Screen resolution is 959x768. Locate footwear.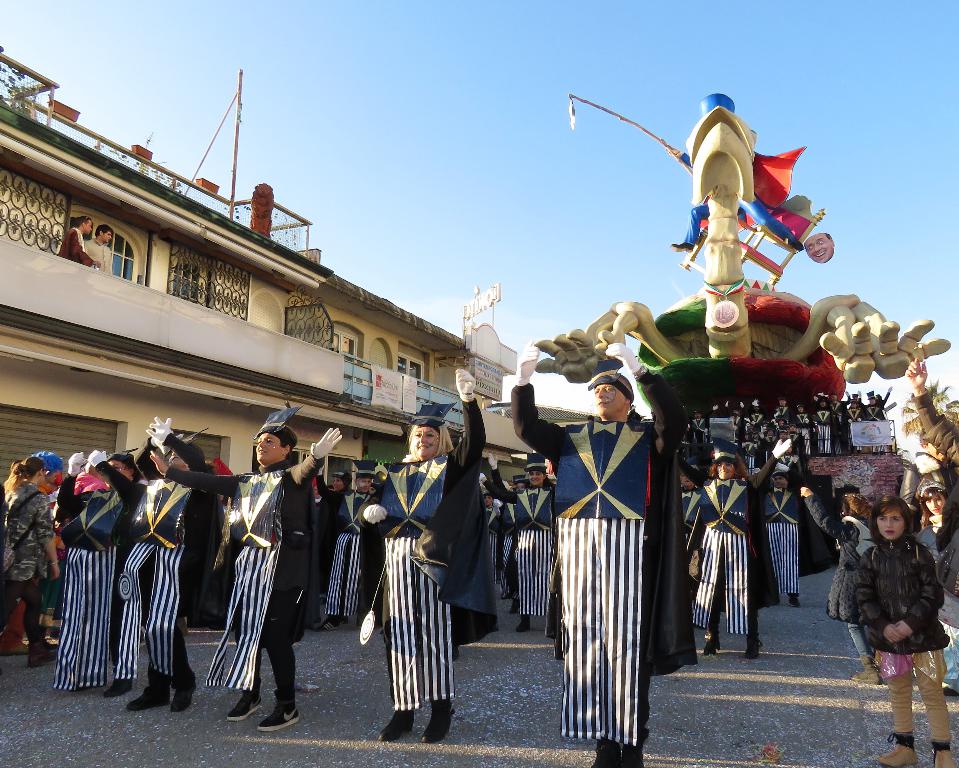
select_region(255, 698, 306, 731).
